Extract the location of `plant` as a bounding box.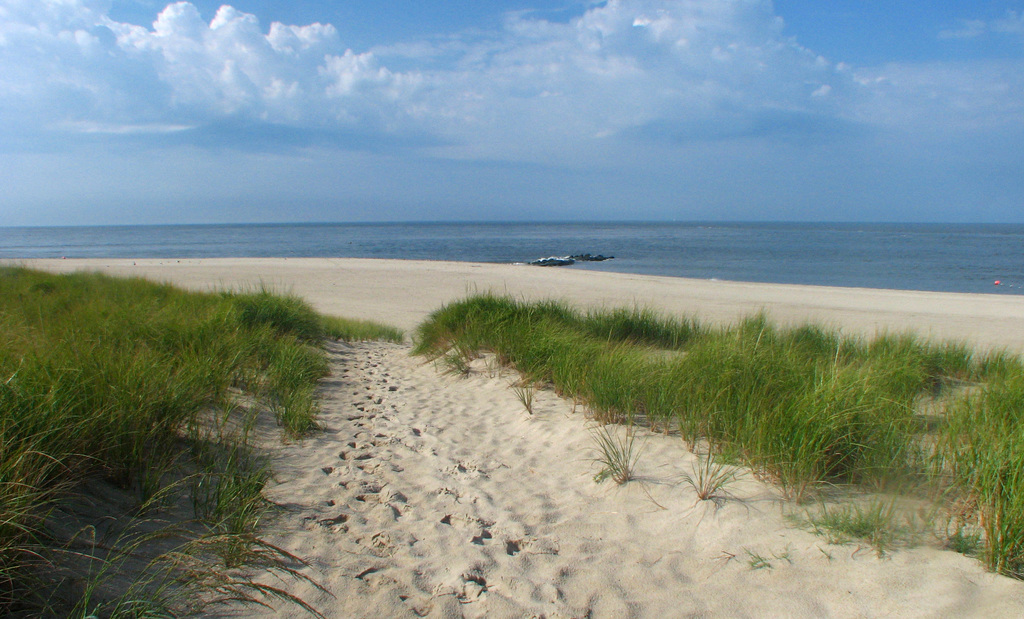
detection(405, 271, 1023, 612).
